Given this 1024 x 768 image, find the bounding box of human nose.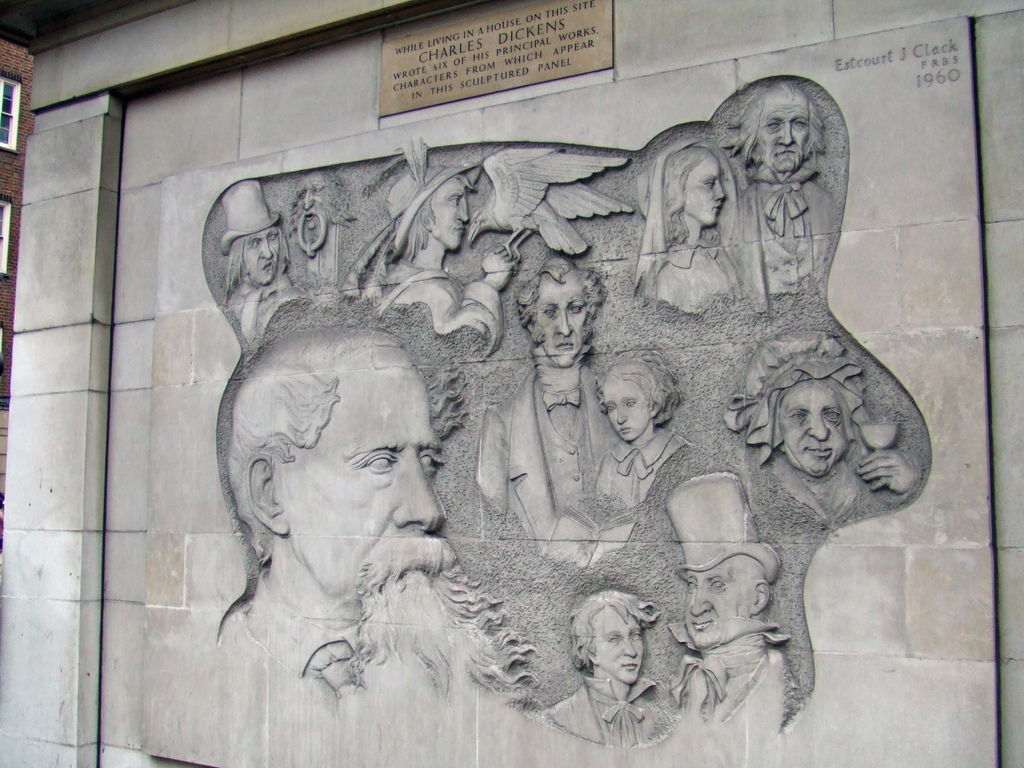
BBox(686, 590, 706, 616).
